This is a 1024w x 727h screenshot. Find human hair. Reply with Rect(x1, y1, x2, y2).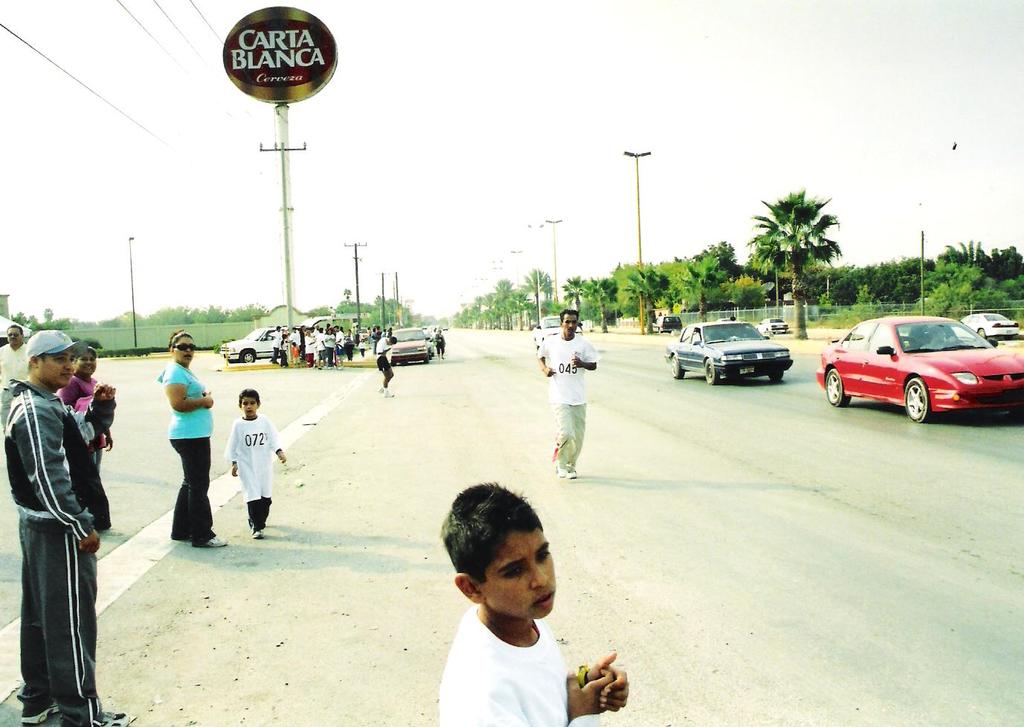
Rect(236, 388, 263, 408).
